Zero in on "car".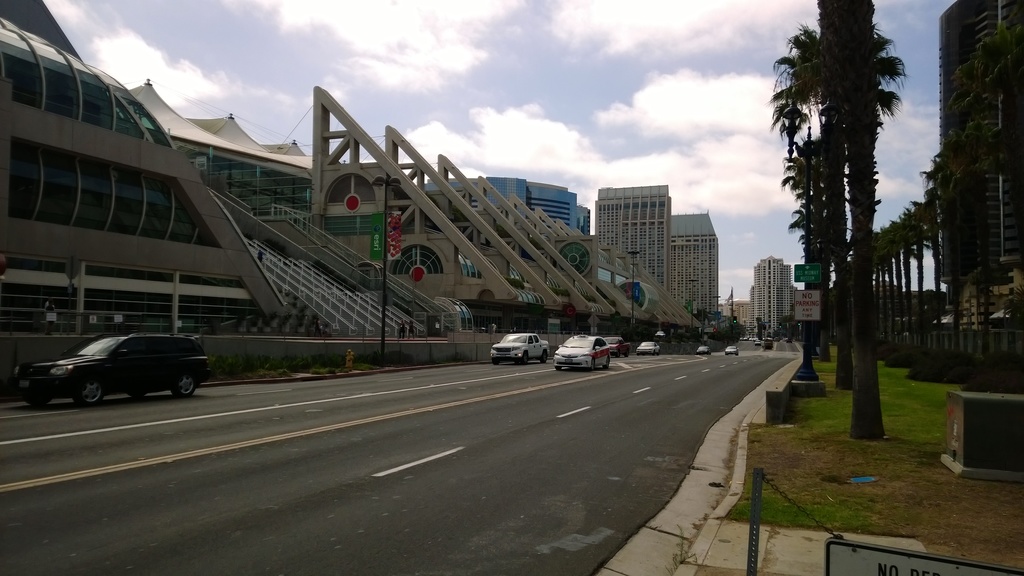
Zeroed in: box(787, 337, 794, 344).
